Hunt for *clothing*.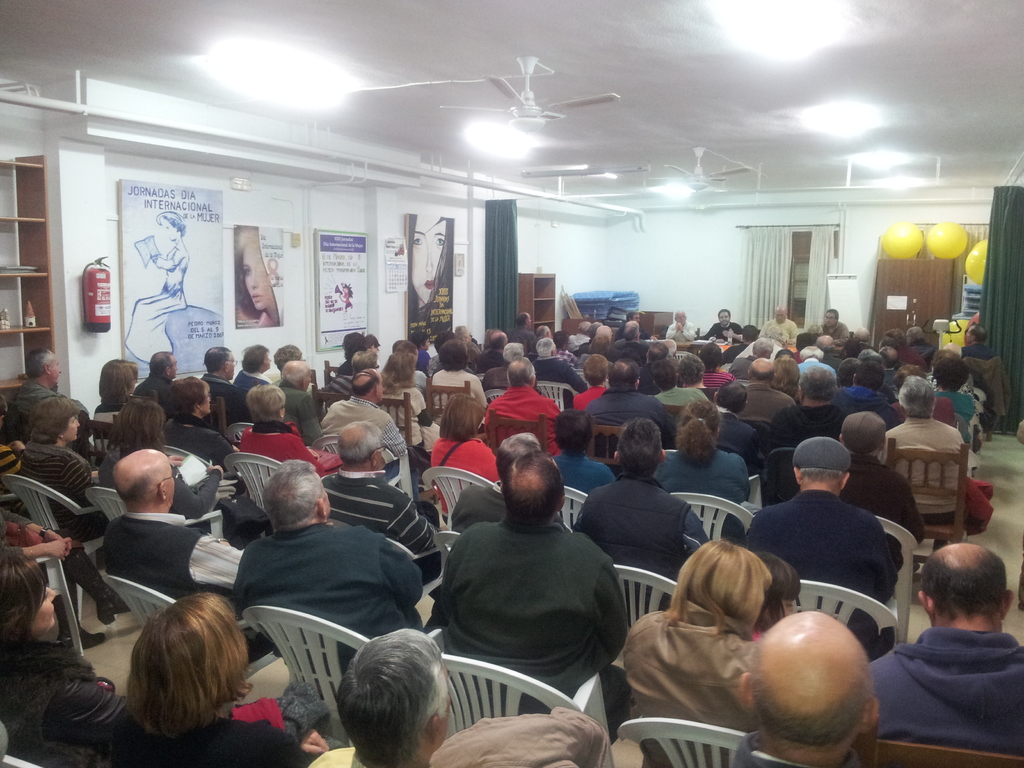
Hunted down at rect(550, 444, 614, 495).
